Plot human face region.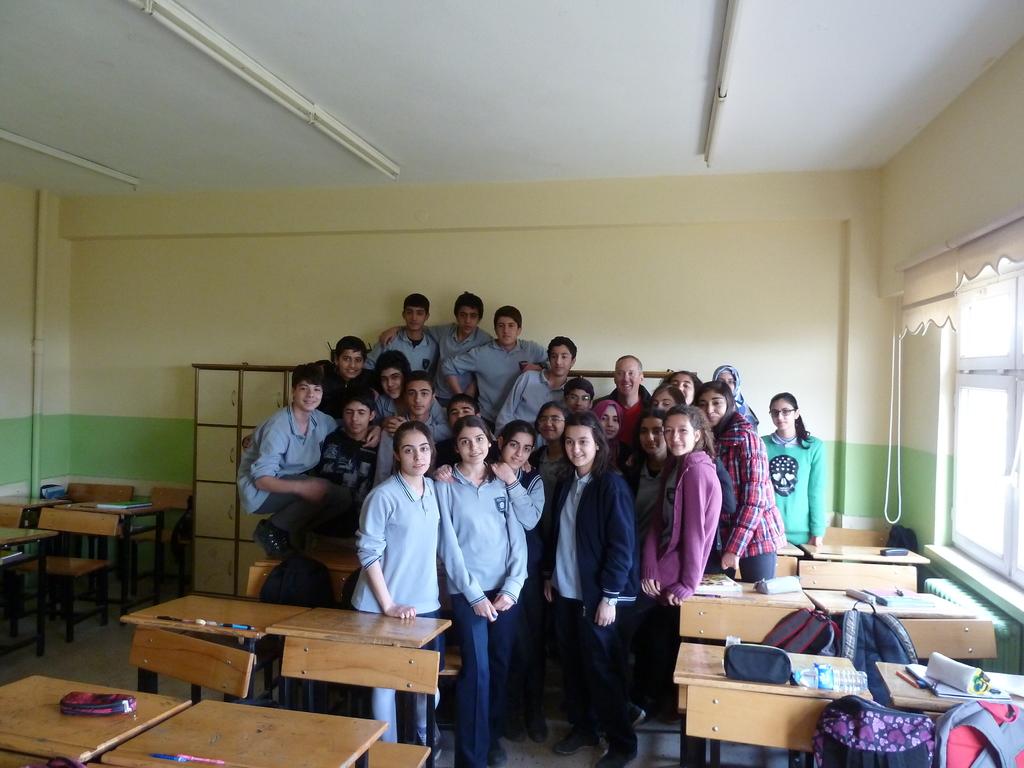
Plotted at select_region(614, 363, 638, 392).
